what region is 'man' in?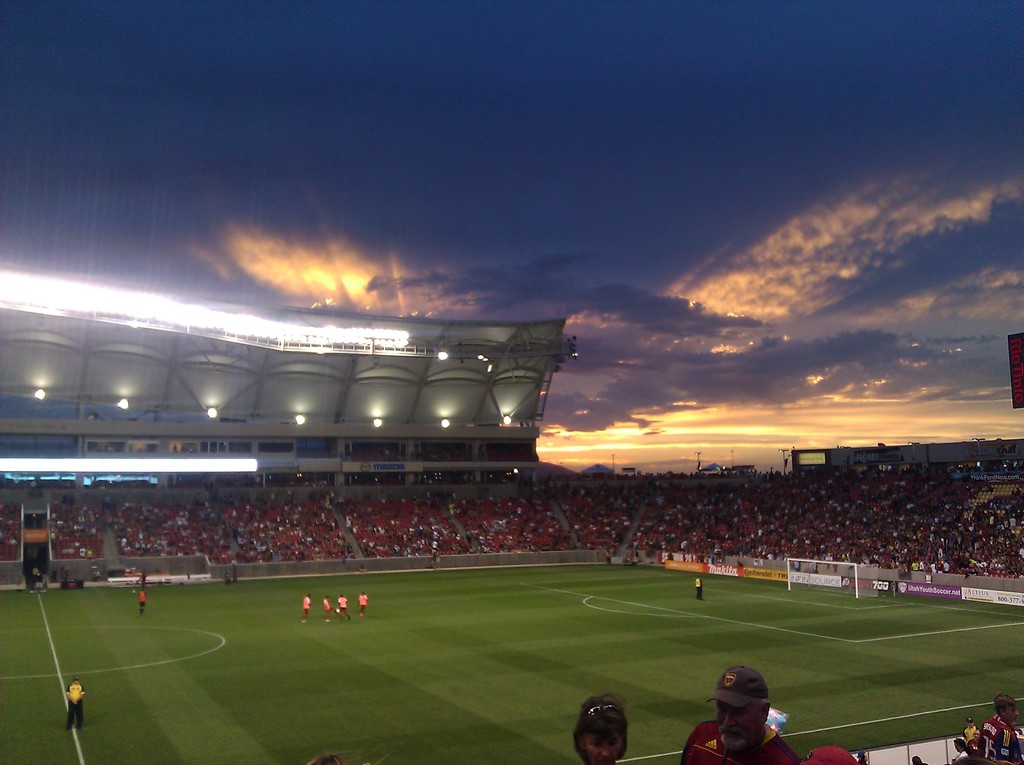
[977,693,1023,764].
